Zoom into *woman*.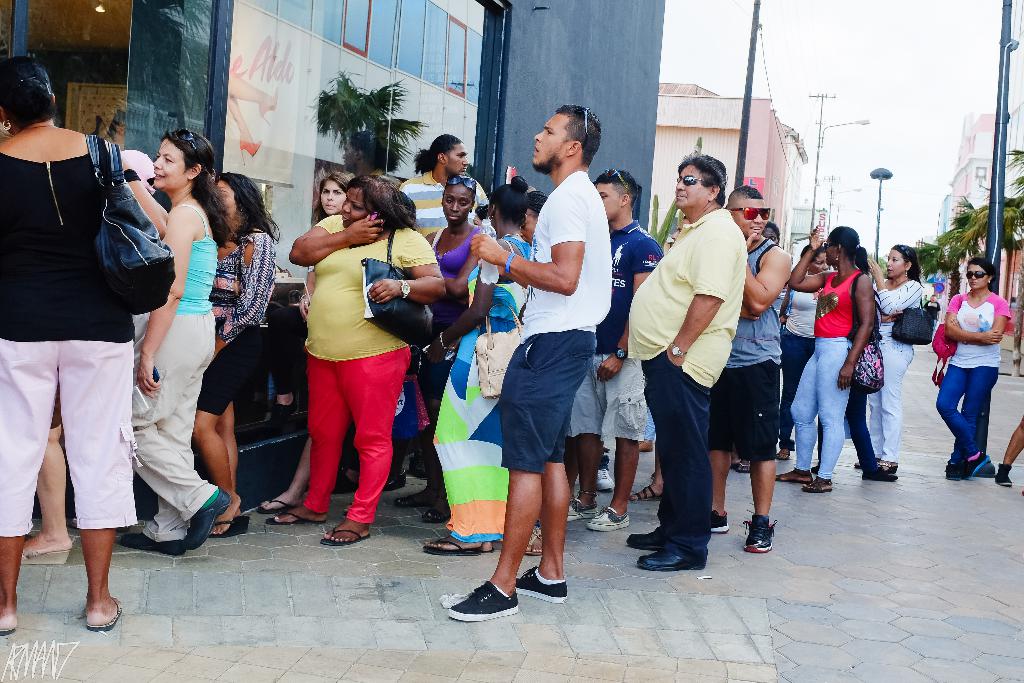
Zoom target: 776,245,833,459.
